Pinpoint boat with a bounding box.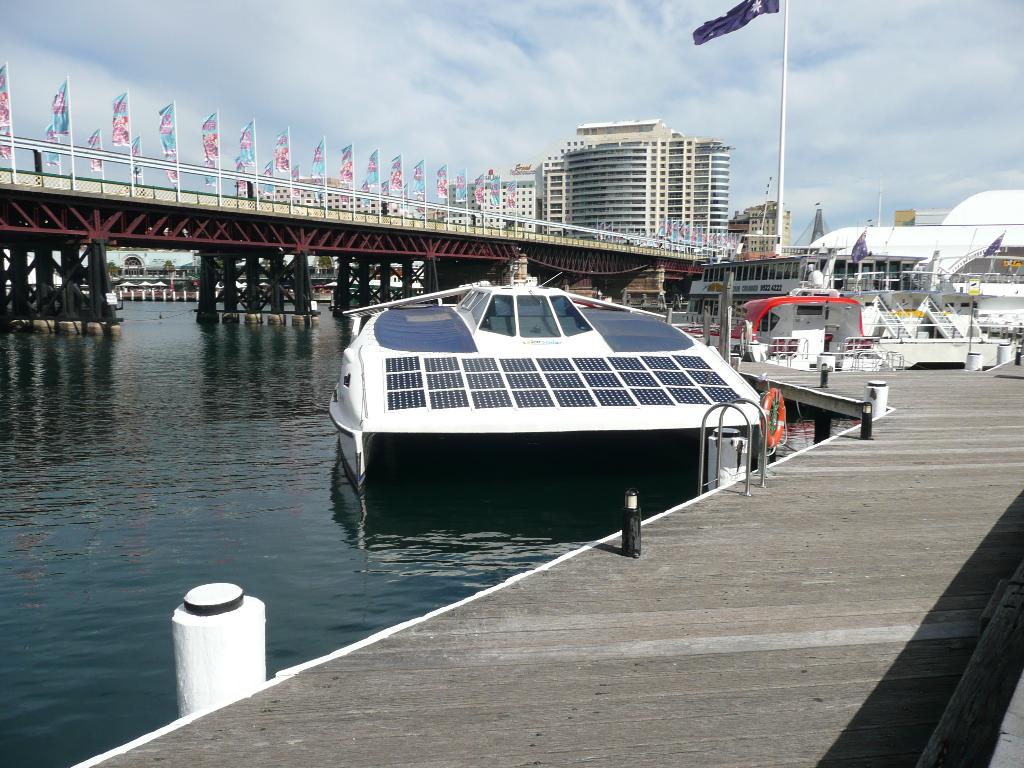
324:237:810:511.
